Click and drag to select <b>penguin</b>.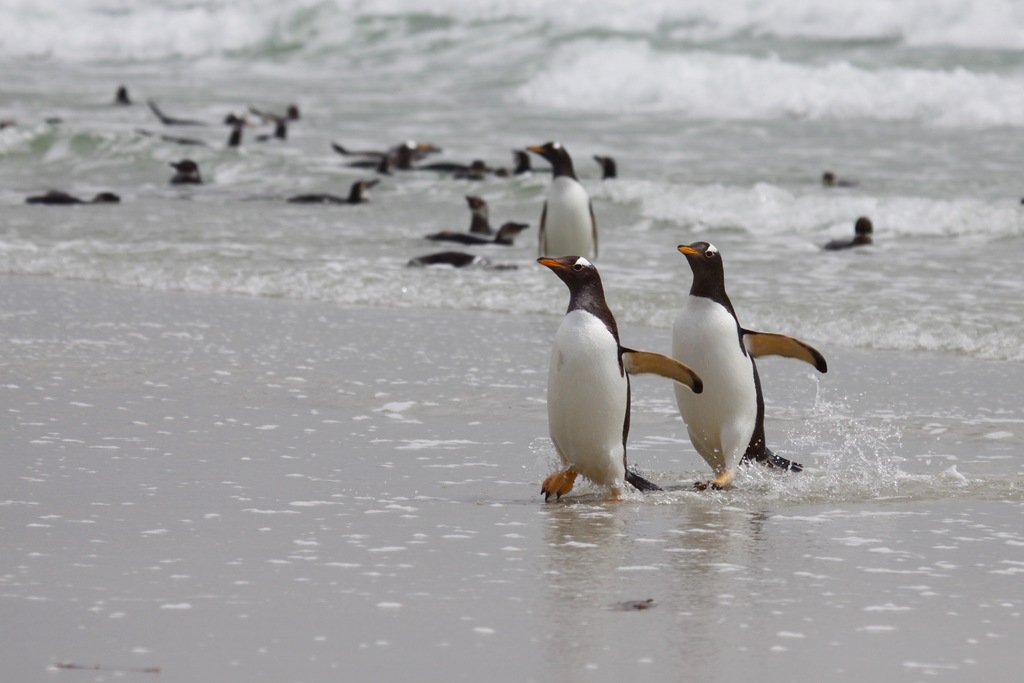
Selection: [823,217,878,248].
